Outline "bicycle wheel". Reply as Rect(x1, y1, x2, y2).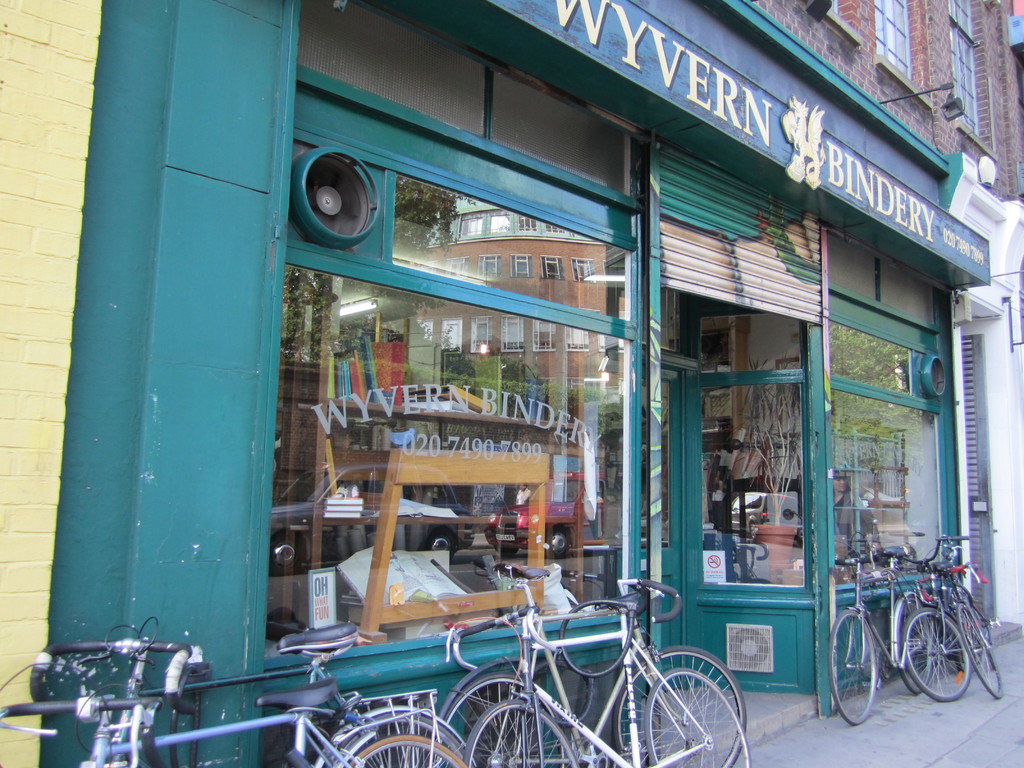
Rect(895, 595, 935, 693).
